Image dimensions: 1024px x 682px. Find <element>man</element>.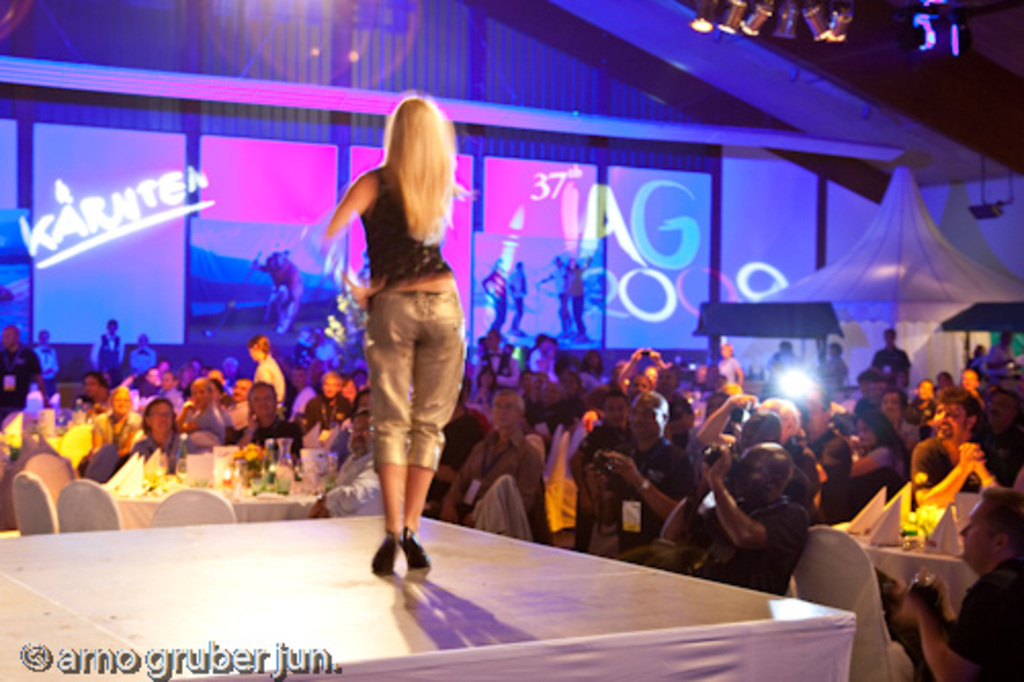
Rect(629, 438, 813, 602).
